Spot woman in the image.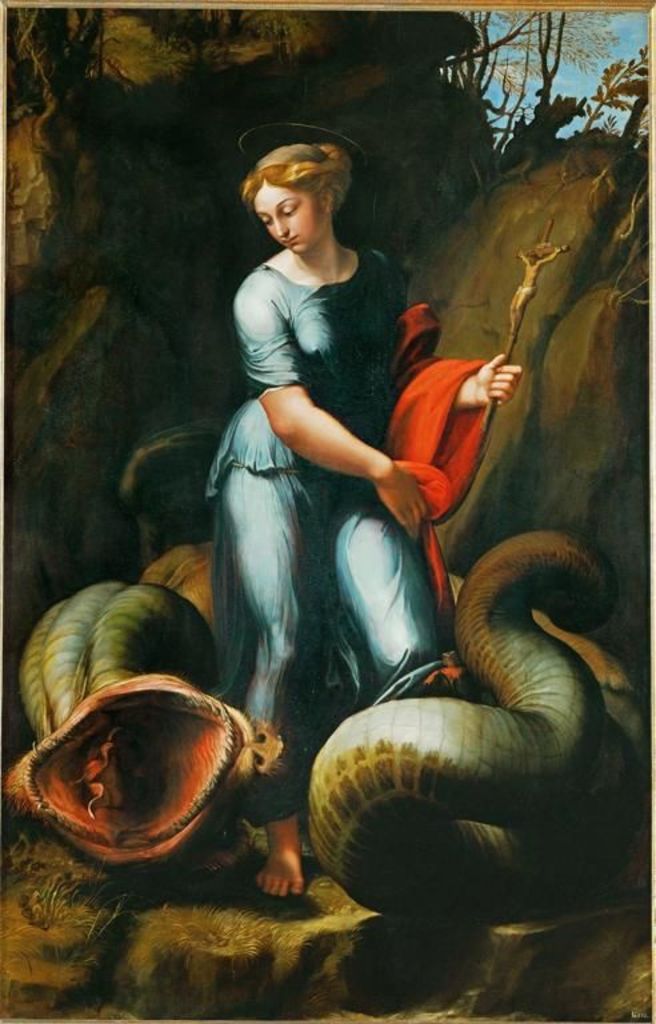
woman found at (left=123, top=89, right=513, bottom=924).
